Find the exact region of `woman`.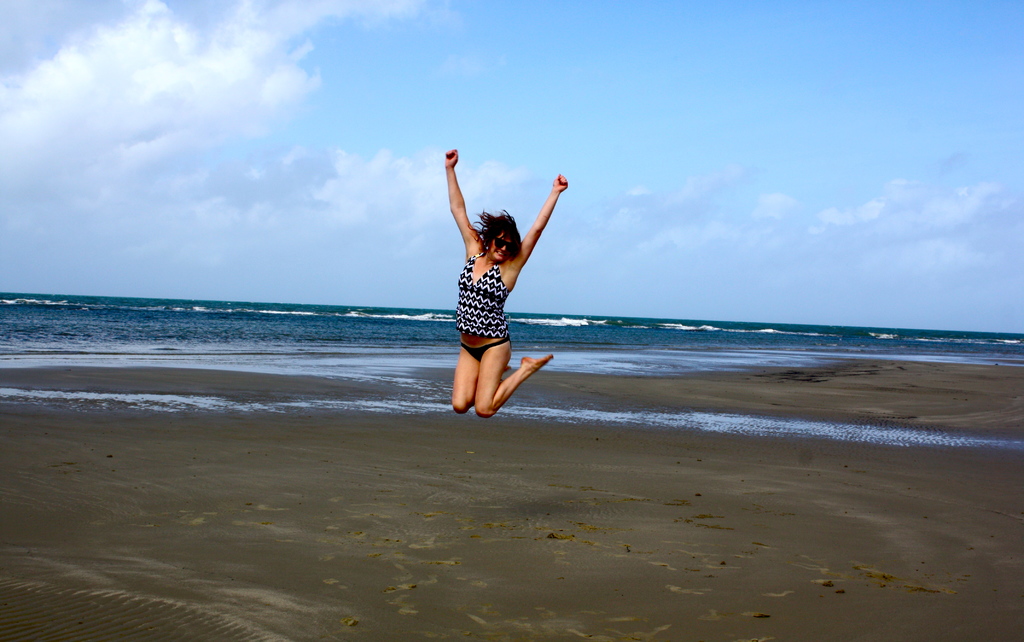
Exact region: (left=431, top=174, right=548, bottom=412).
